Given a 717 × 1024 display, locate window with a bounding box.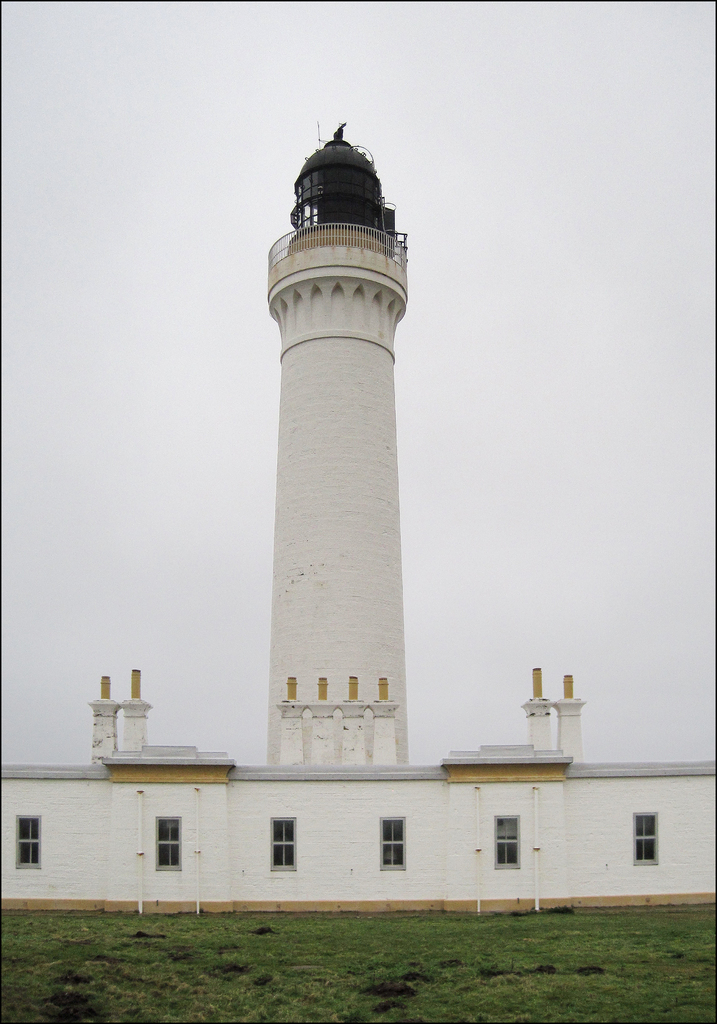
Located: bbox=[495, 810, 522, 869].
